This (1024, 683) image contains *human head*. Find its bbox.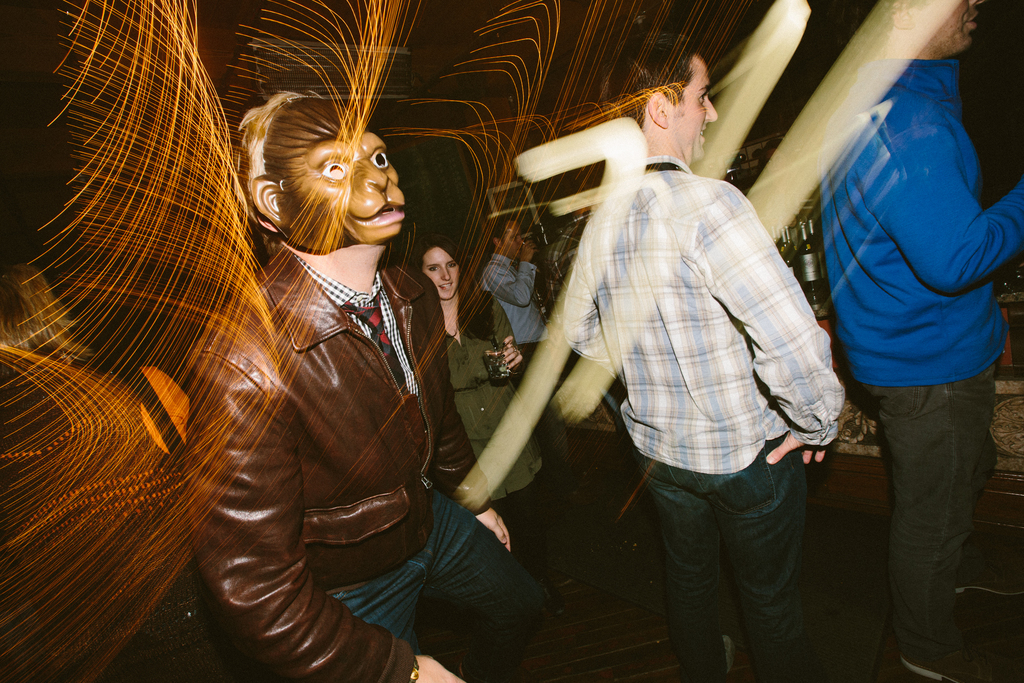
region(495, 217, 527, 258).
